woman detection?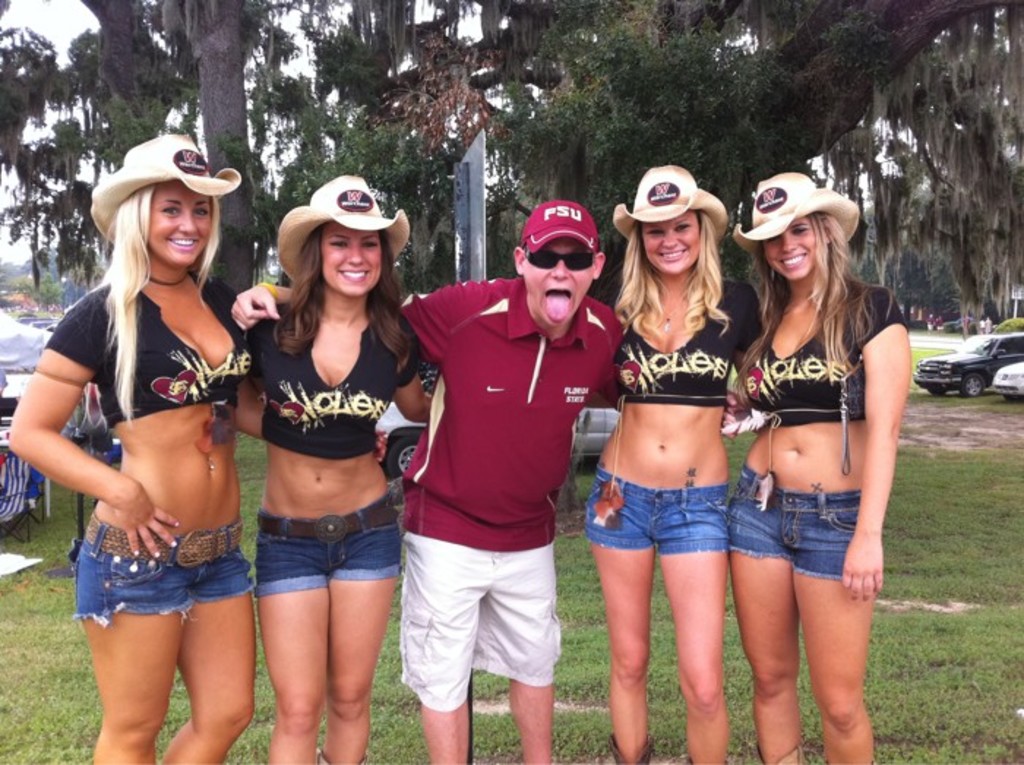
600/162/786/764
